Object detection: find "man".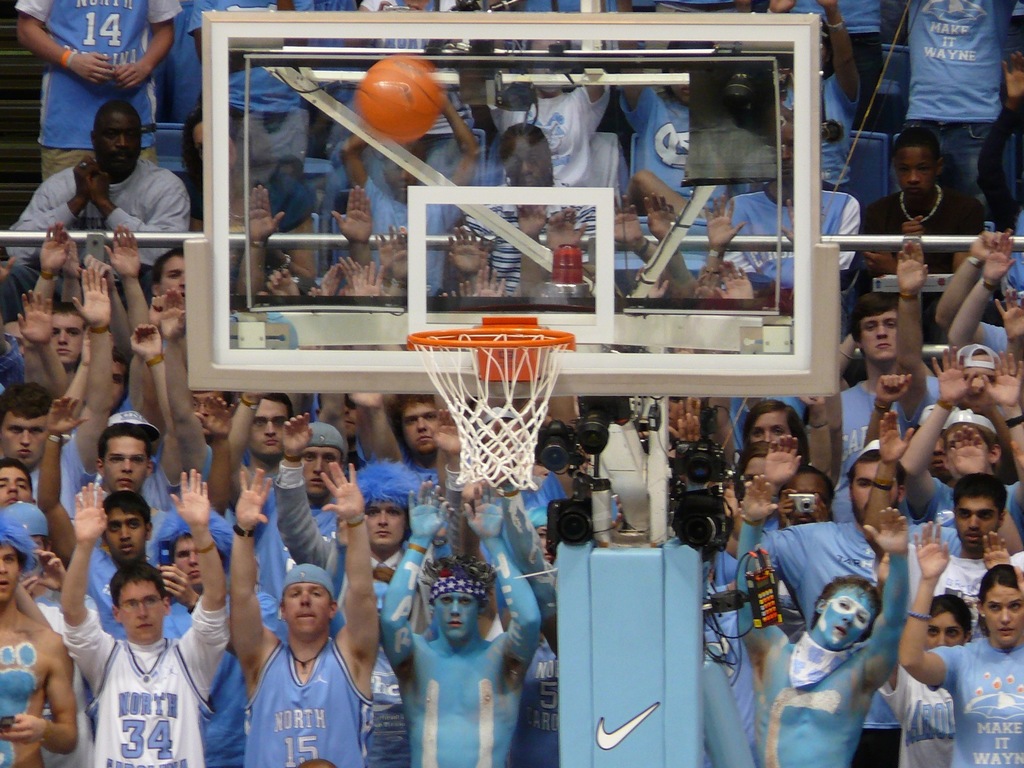
bbox(888, 0, 1014, 216).
